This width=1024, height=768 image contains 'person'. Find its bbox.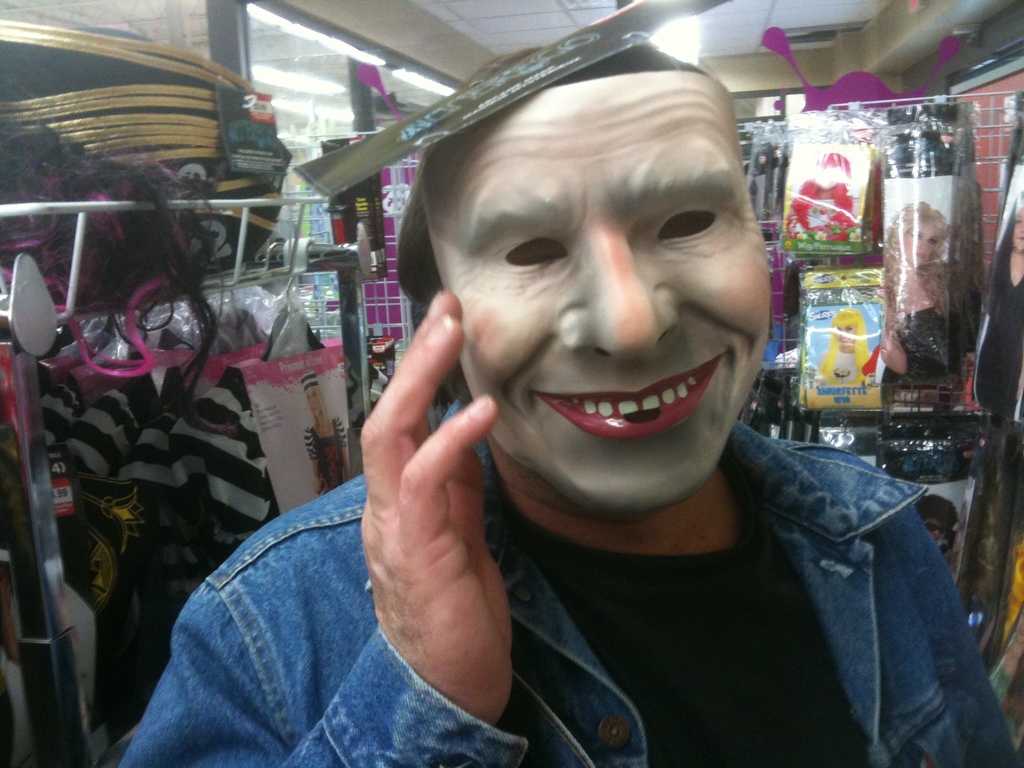
crop(975, 201, 1023, 424).
